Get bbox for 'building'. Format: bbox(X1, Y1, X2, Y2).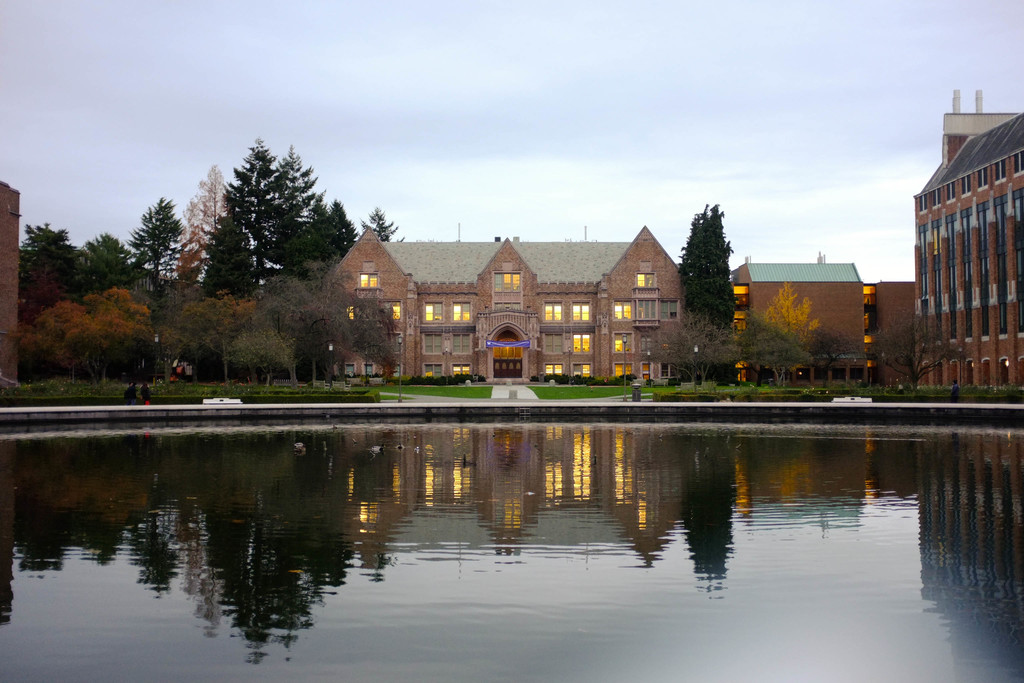
bbox(911, 89, 1023, 388).
